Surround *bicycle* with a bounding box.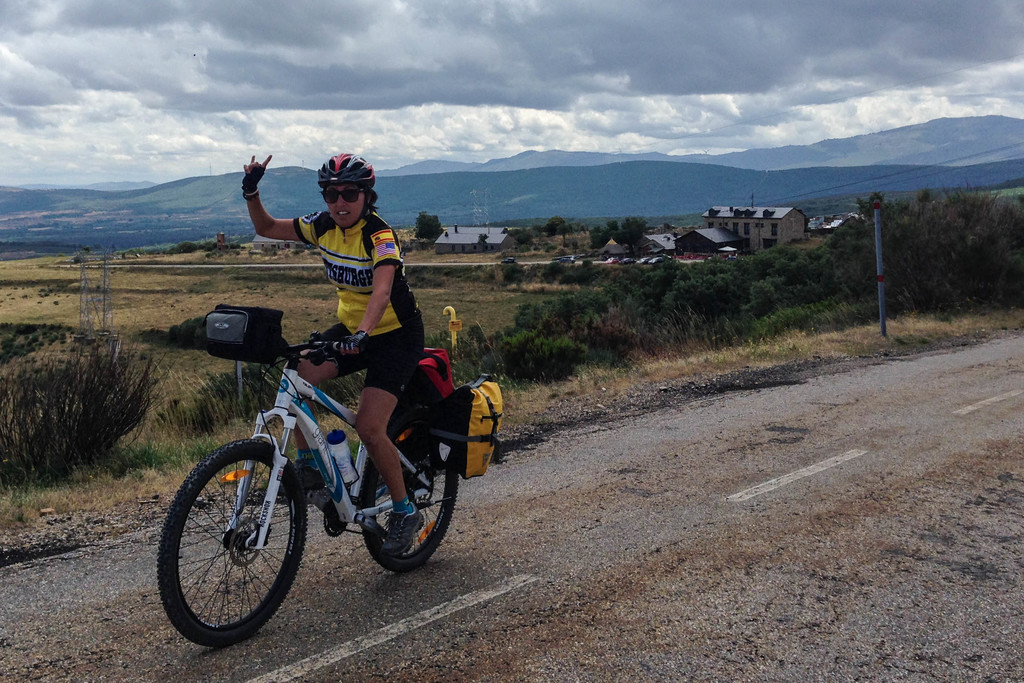
BBox(155, 304, 460, 649).
